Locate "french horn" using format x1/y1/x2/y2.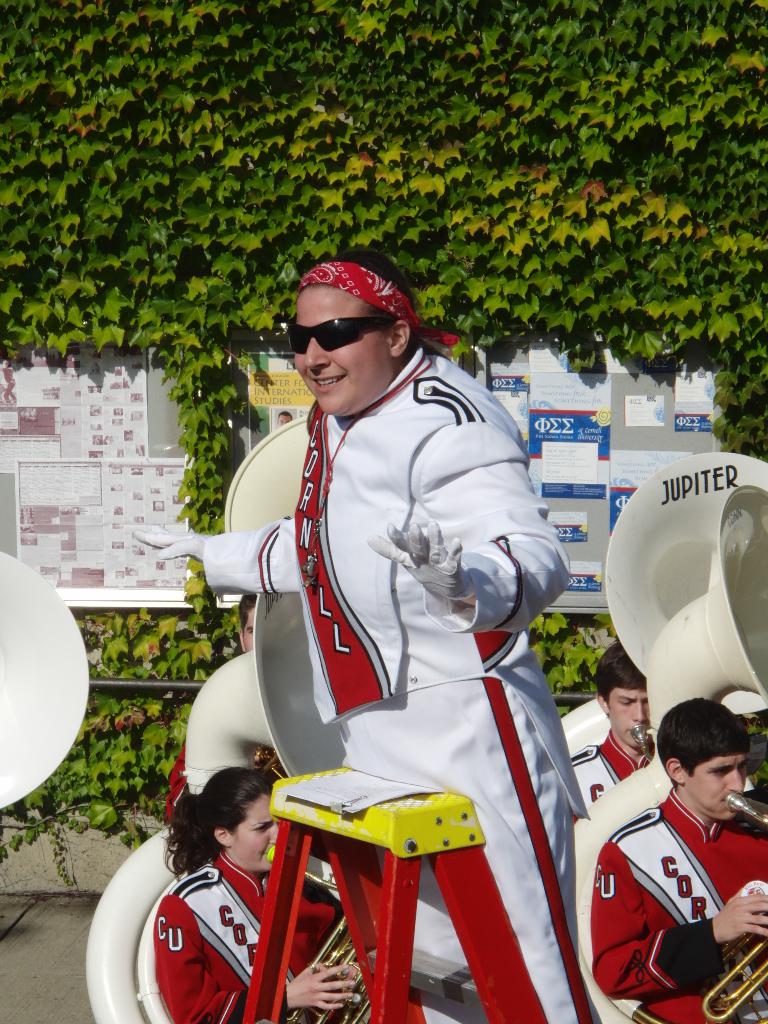
222/409/325/550.
